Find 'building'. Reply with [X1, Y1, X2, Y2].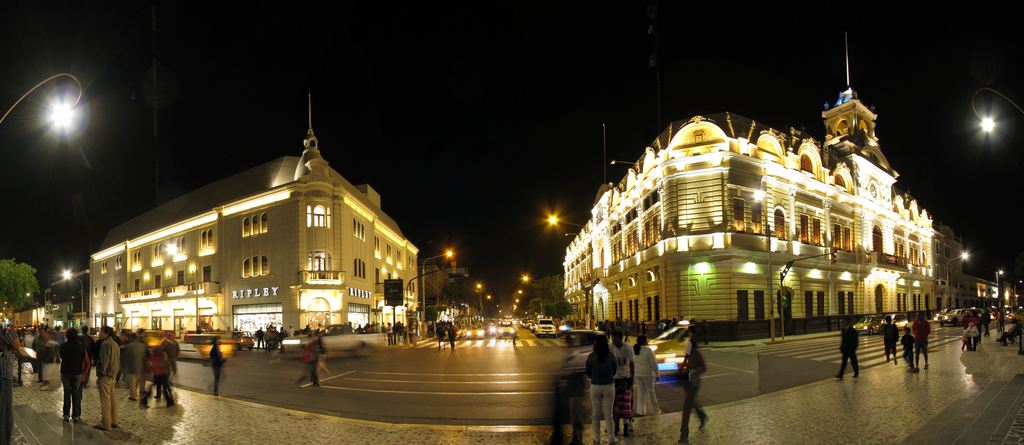
[940, 229, 1007, 309].
